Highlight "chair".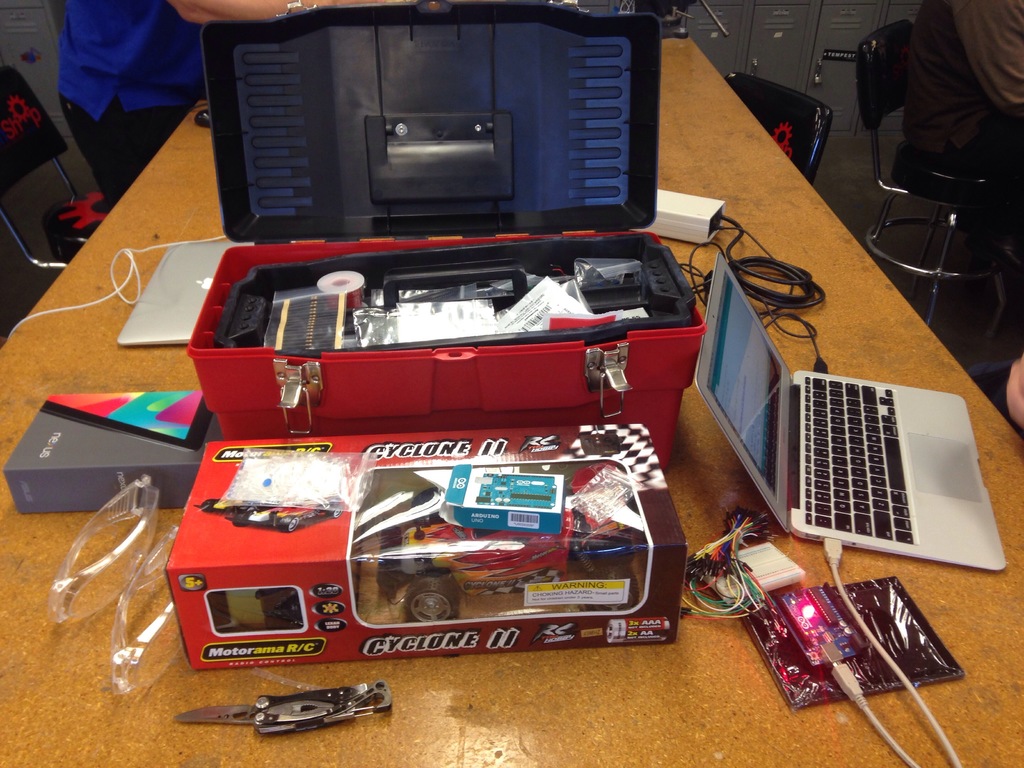
Highlighted region: [0, 61, 132, 274].
